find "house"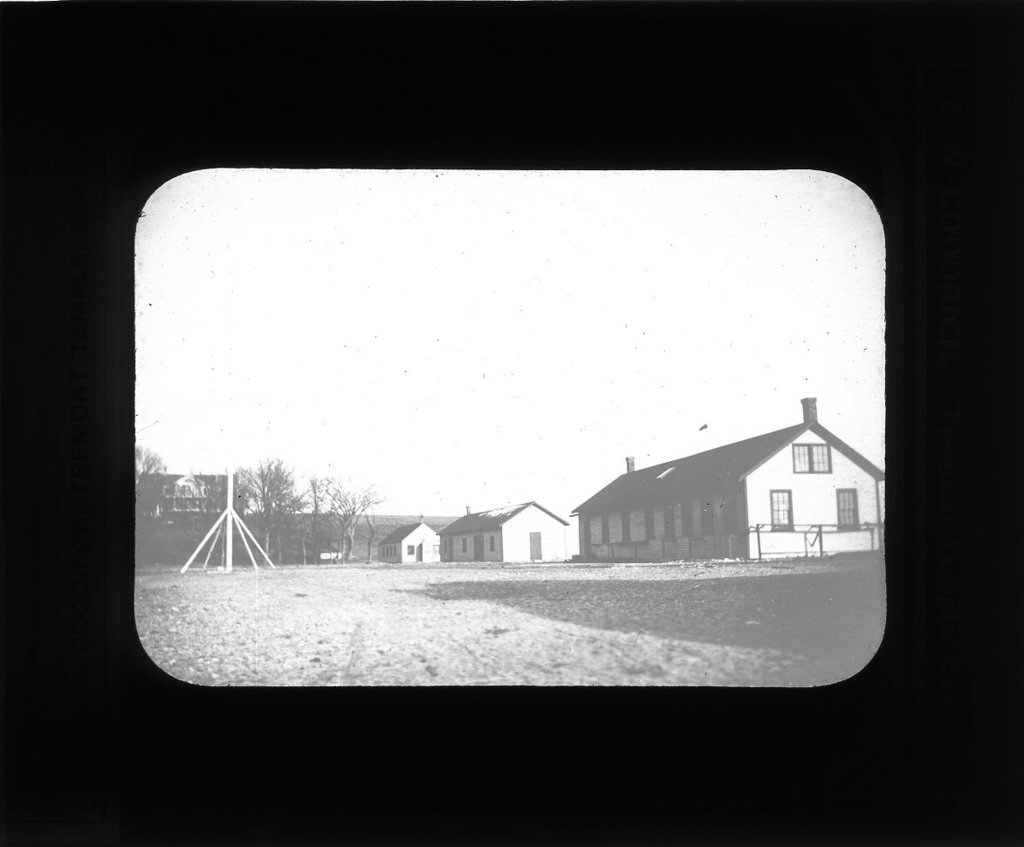
bbox=[436, 496, 565, 561]
